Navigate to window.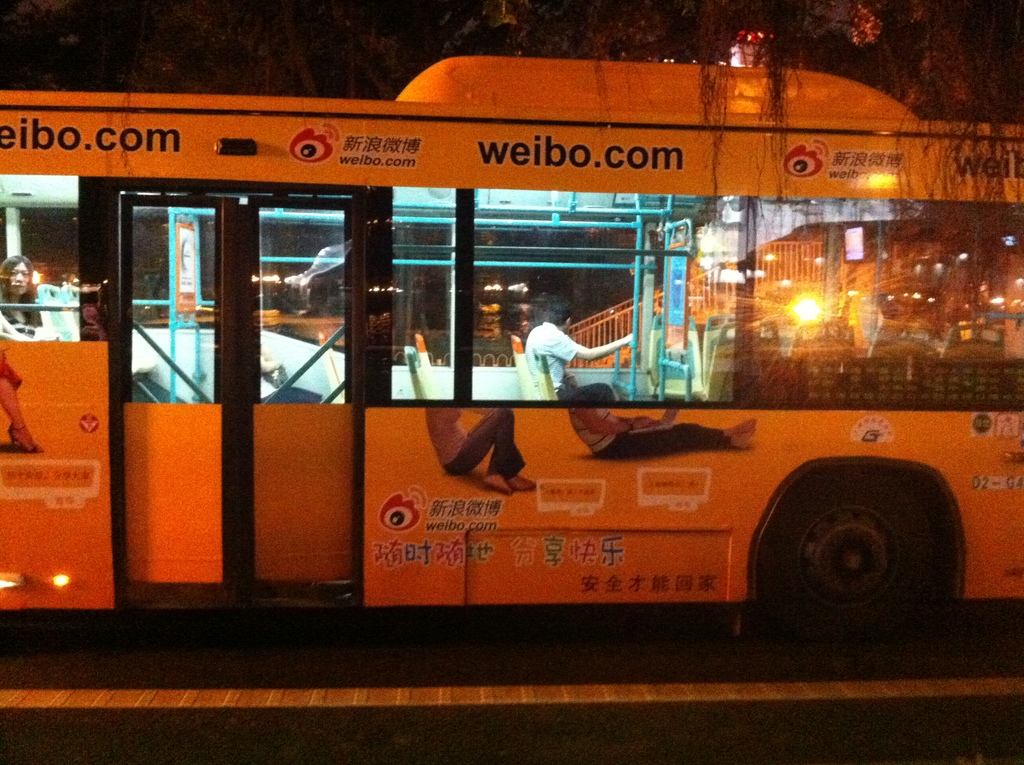
Navigation target: box(755, 195, 1023, 407).
